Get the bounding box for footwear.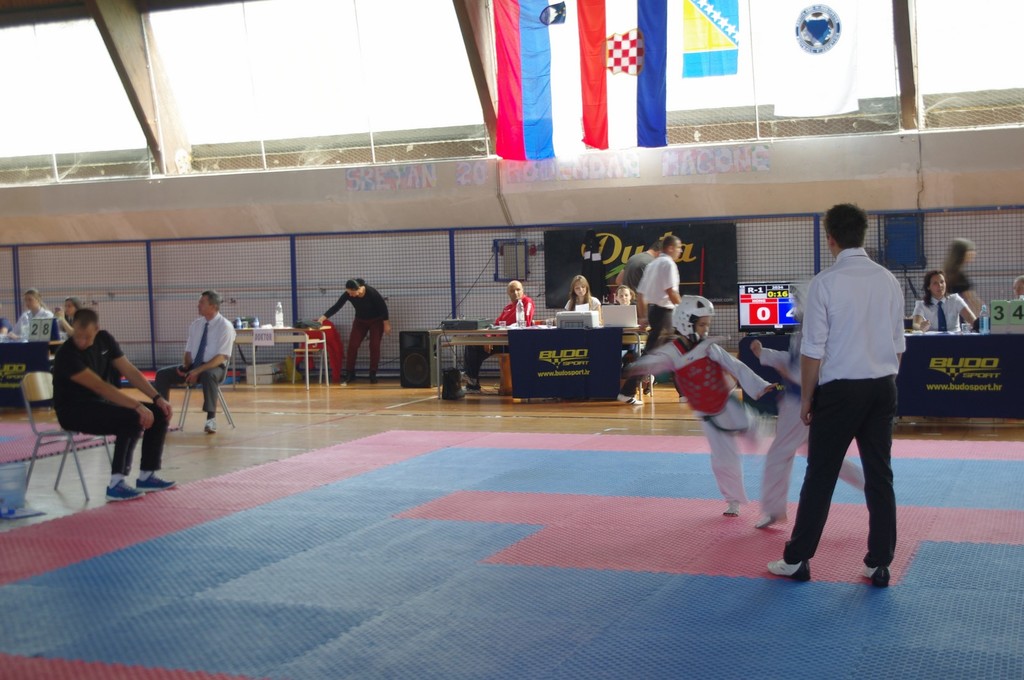
<bbox>724, 499, 739, 519</bbox>.
